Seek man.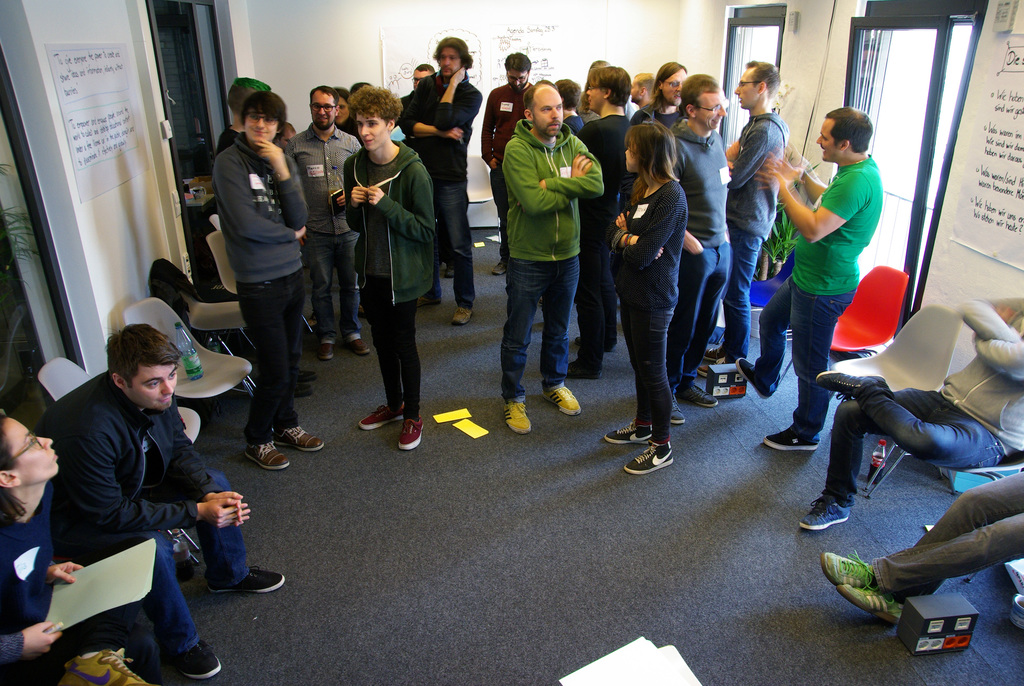
(x1=629, y1=70, x2=653, y2=108).
